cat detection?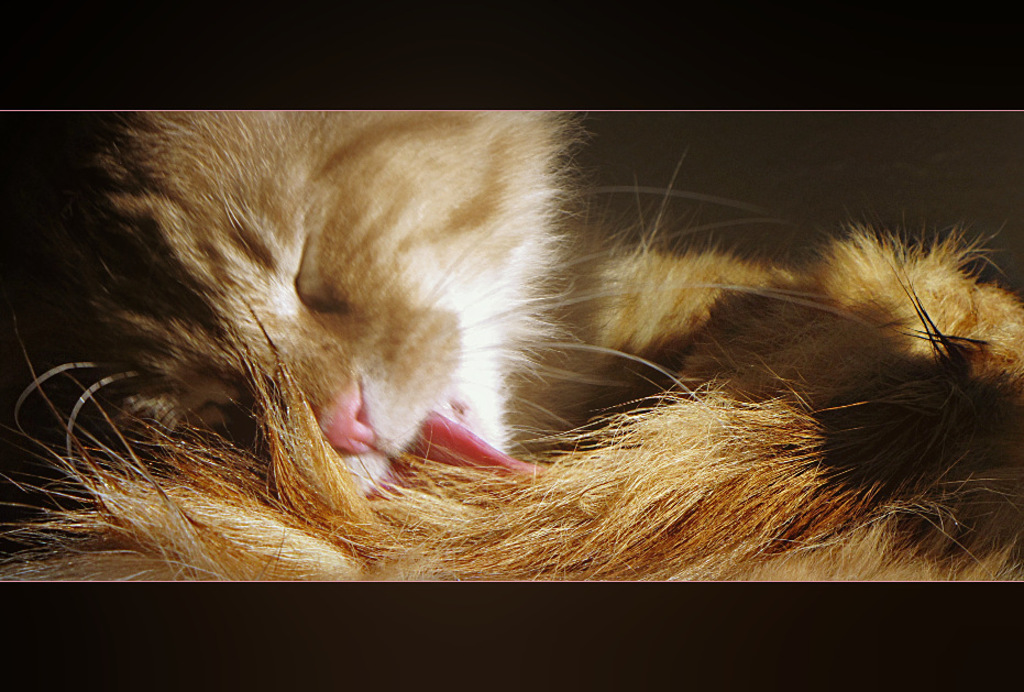
x1=0, y1=106, x2=1023, y2=585
